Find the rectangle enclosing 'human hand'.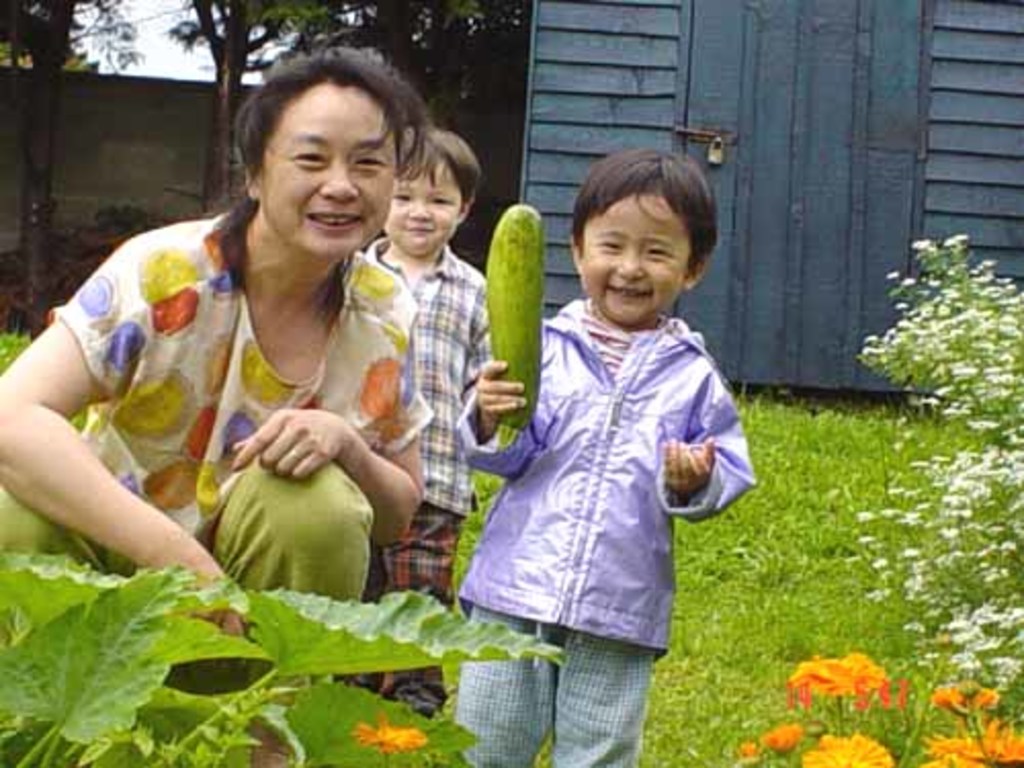
[x1=158, y1=551, x2=250, y2=641].
